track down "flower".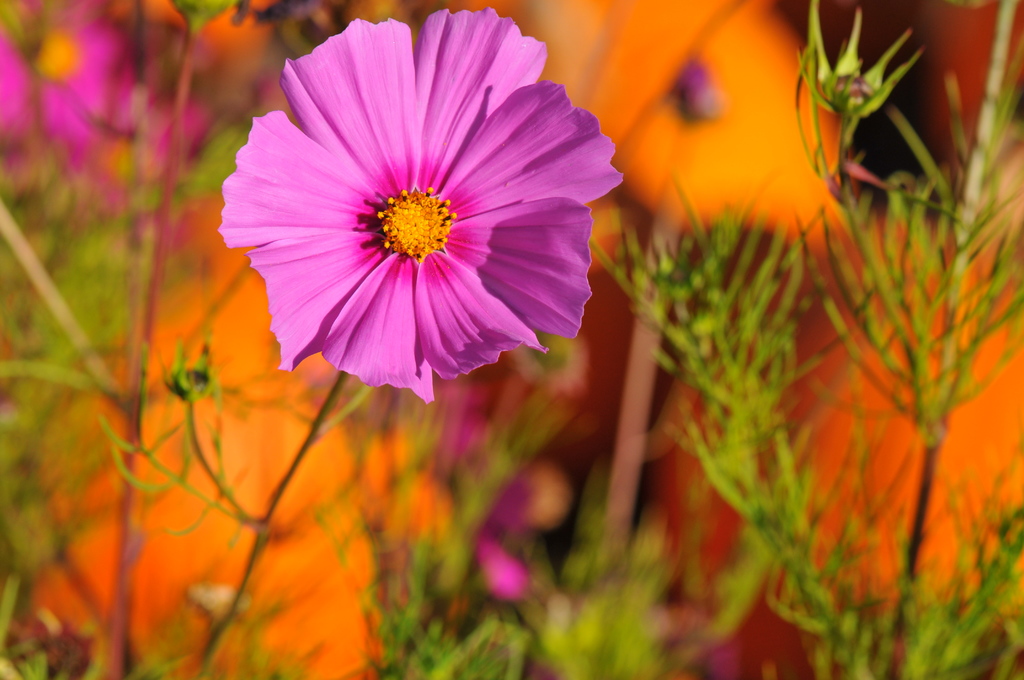
Tracked to pyautogui.locateOnScreen(221, 4, 623, 404).
